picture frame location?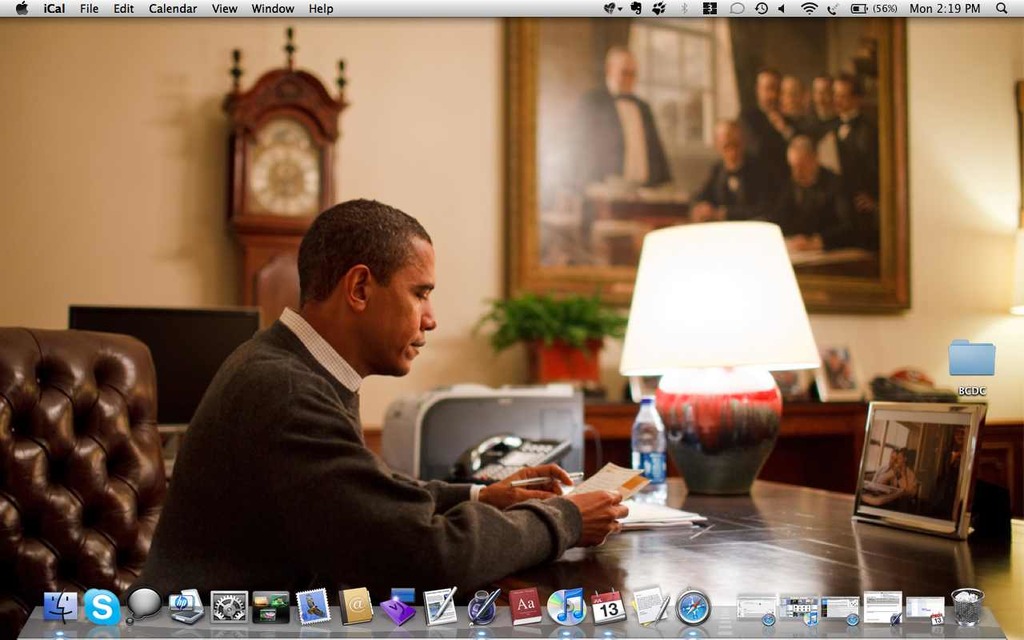
850 400 984 544
